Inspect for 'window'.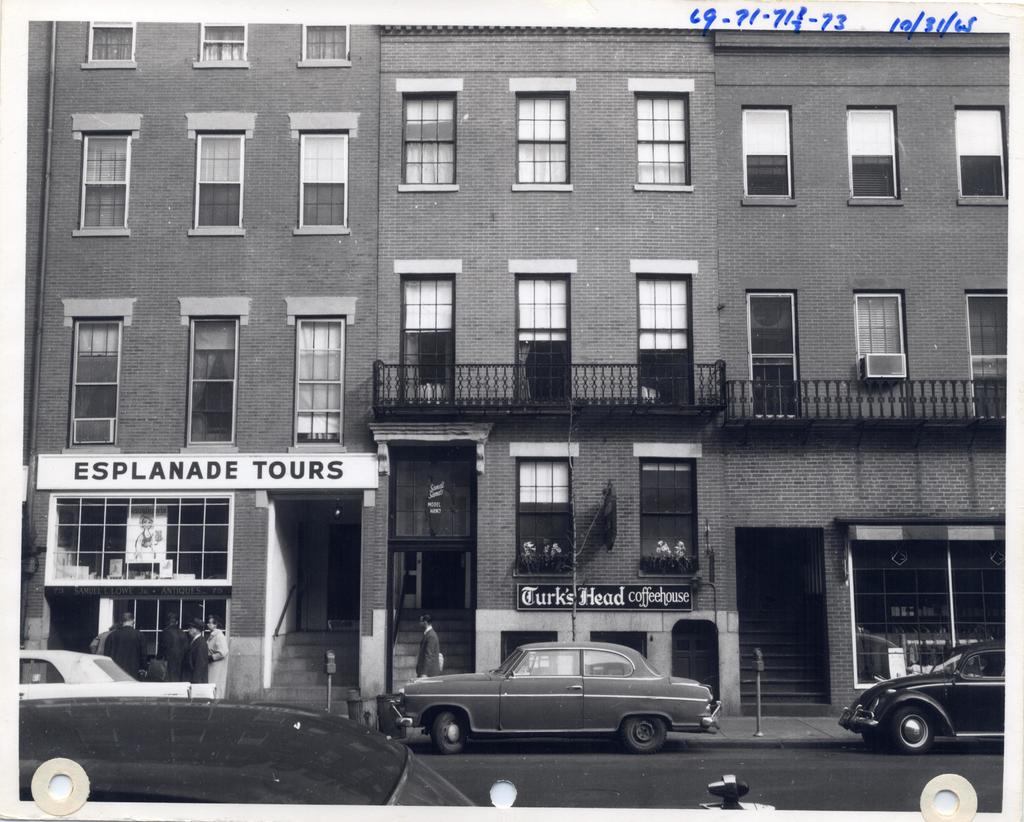
Inspection: bbox=[285, 297, 358, 453].
